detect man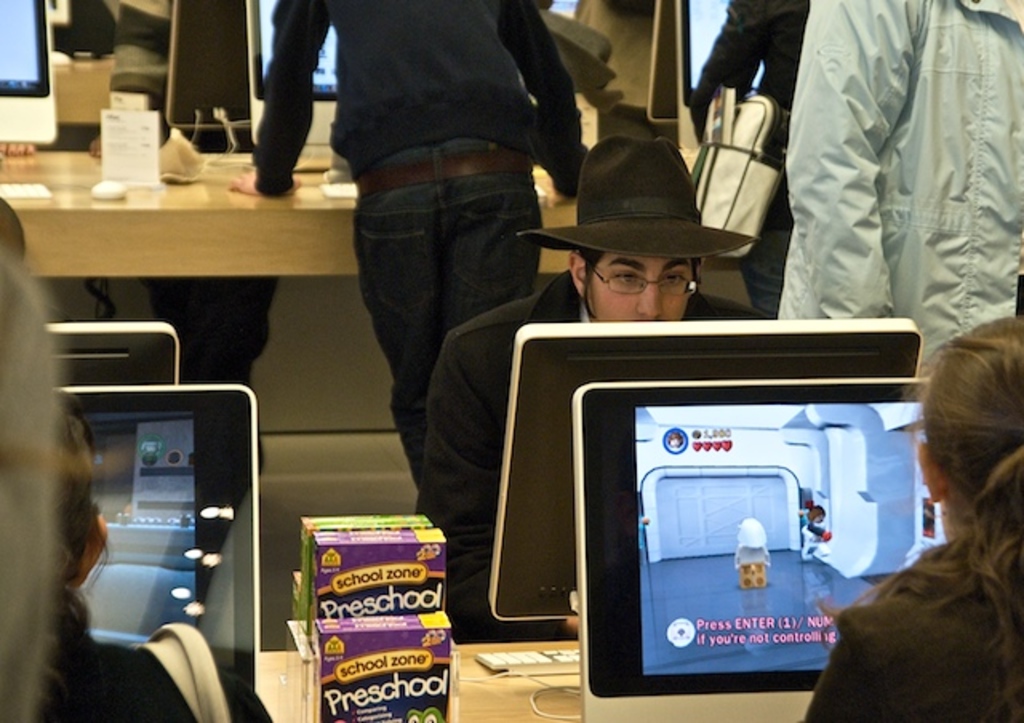
BBox(424, 136, 774, 638)
